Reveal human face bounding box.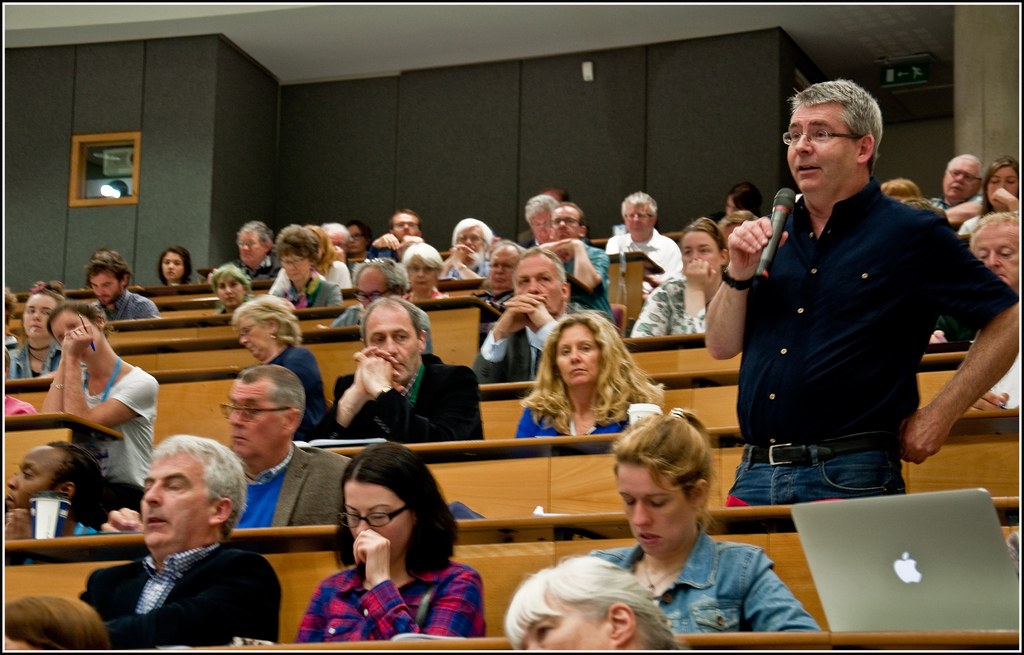
Revealed: crop(456, 226, 484, 254).
